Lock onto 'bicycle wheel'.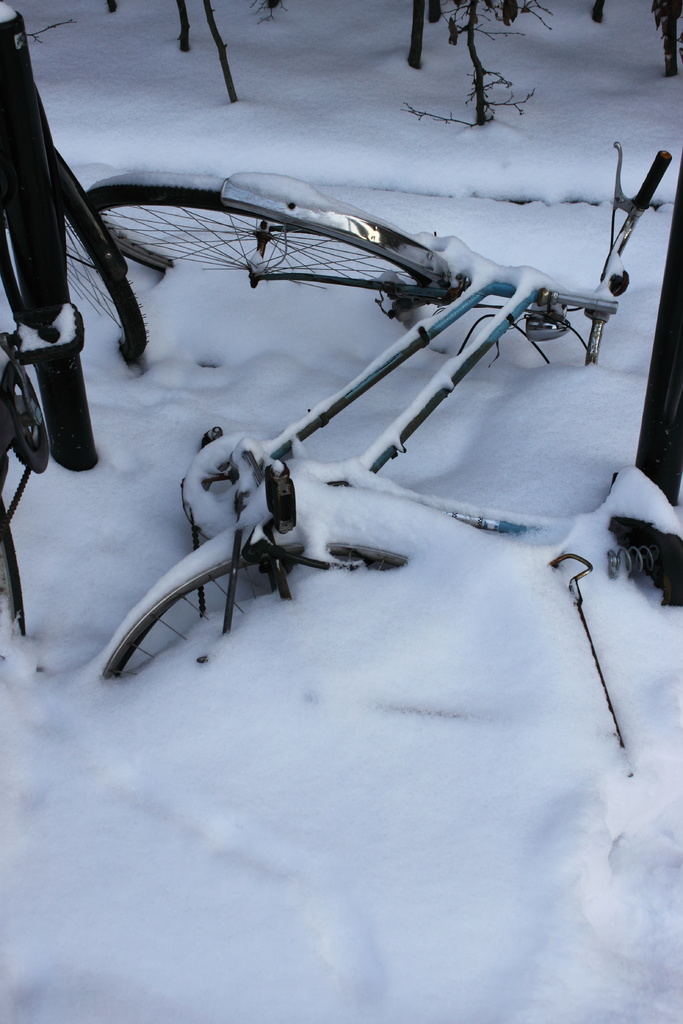
Locked: box=[57, 148, 158, 376].
